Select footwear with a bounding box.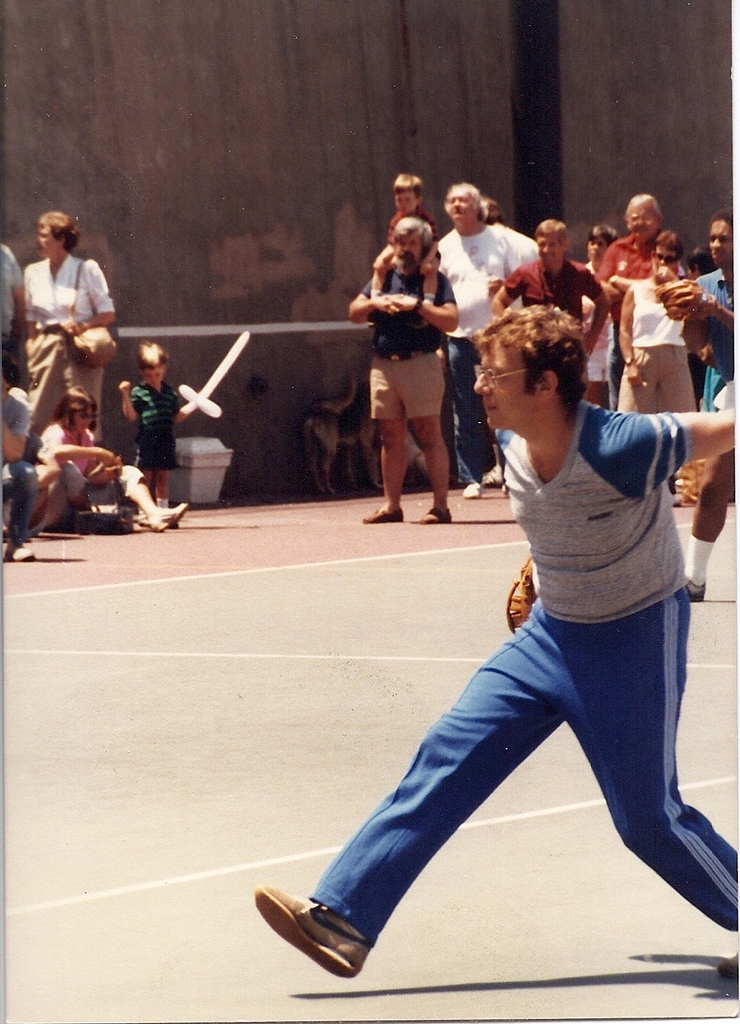
[x1=483, y1=459, x2=507, y2=490].
